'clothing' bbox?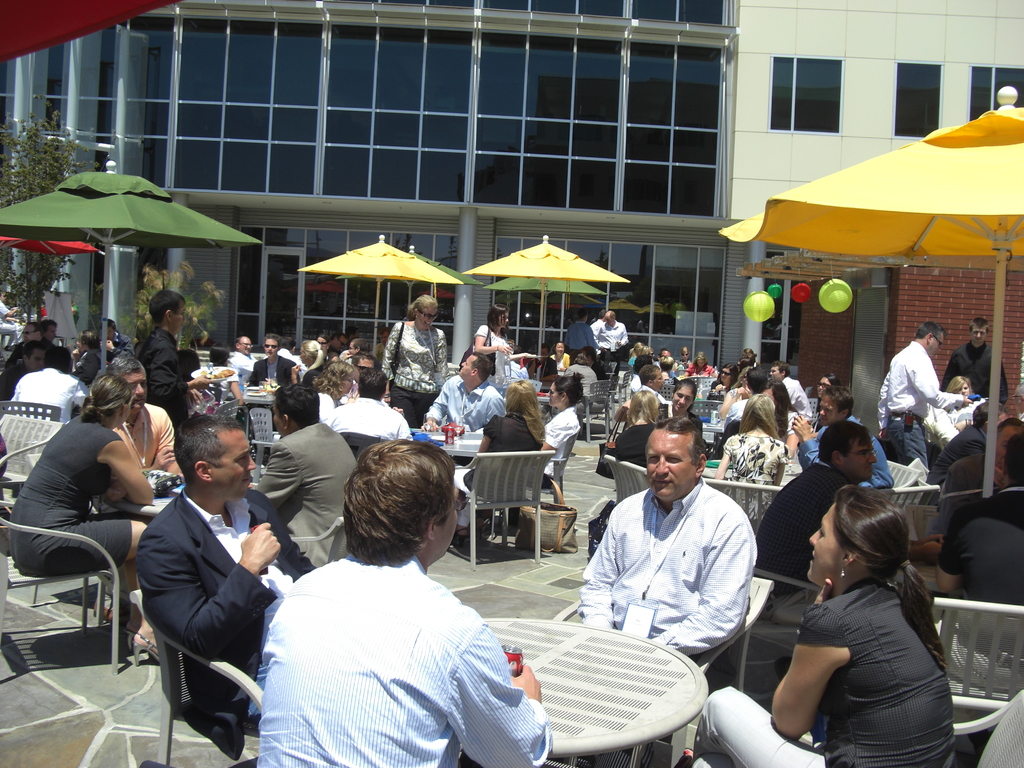
x1=874, y1=339, x2=963, y2=505
